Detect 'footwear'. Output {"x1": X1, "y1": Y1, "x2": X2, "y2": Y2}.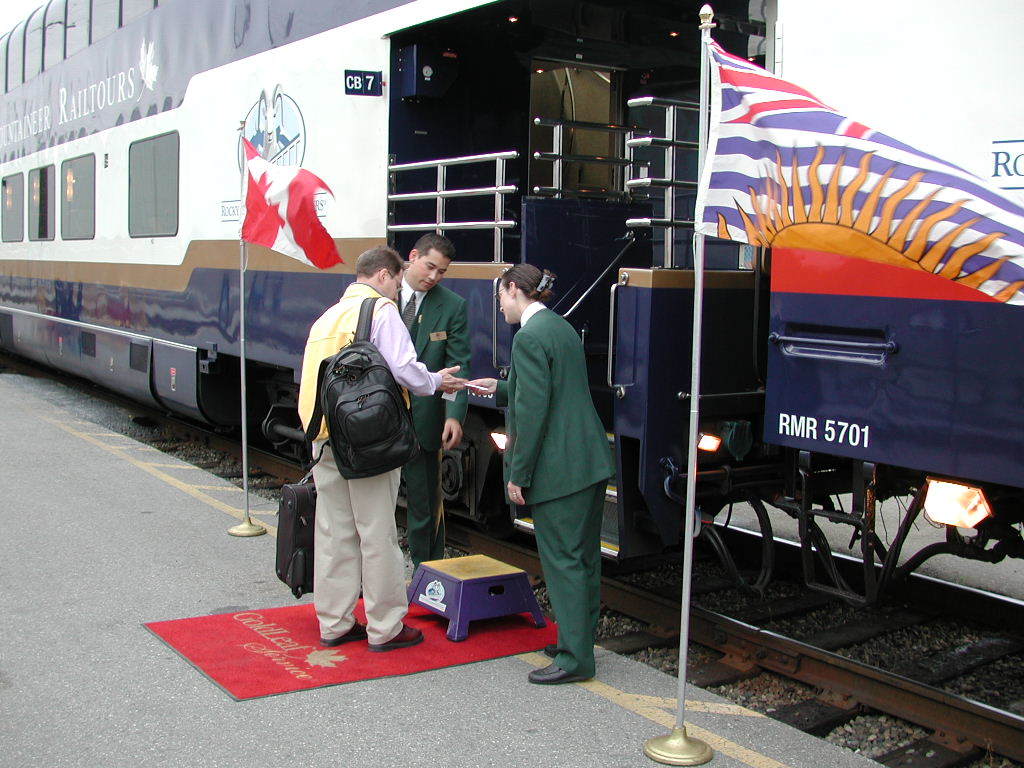
{"x1": 318, "y1": 612, "x2": 371, "y2": 647}.
